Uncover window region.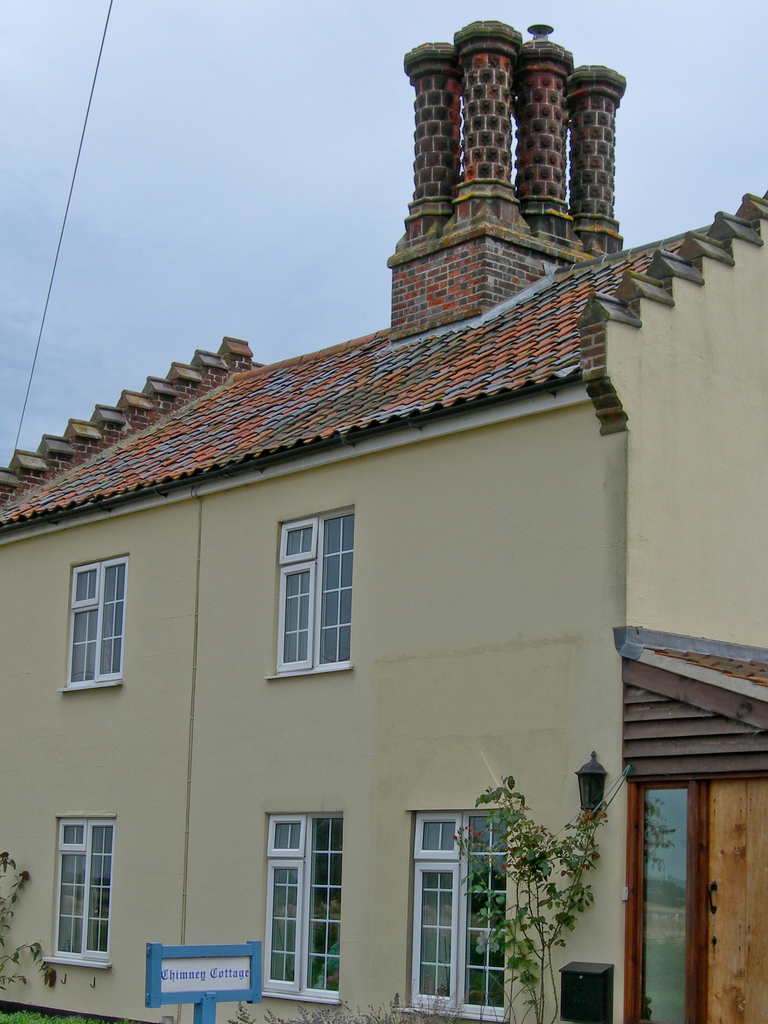
Uncovered: (left=248, top=788, right=358, bottom=1012).
